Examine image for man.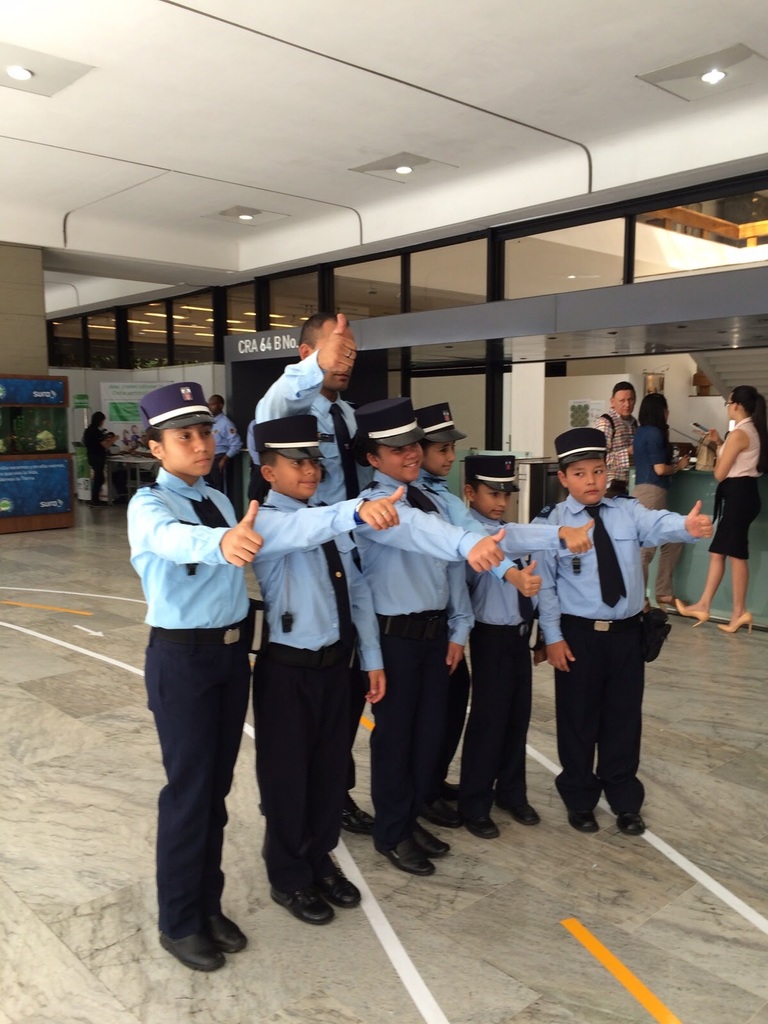
Examination result: x1=127 y1=379 x2=282 y2=950.
